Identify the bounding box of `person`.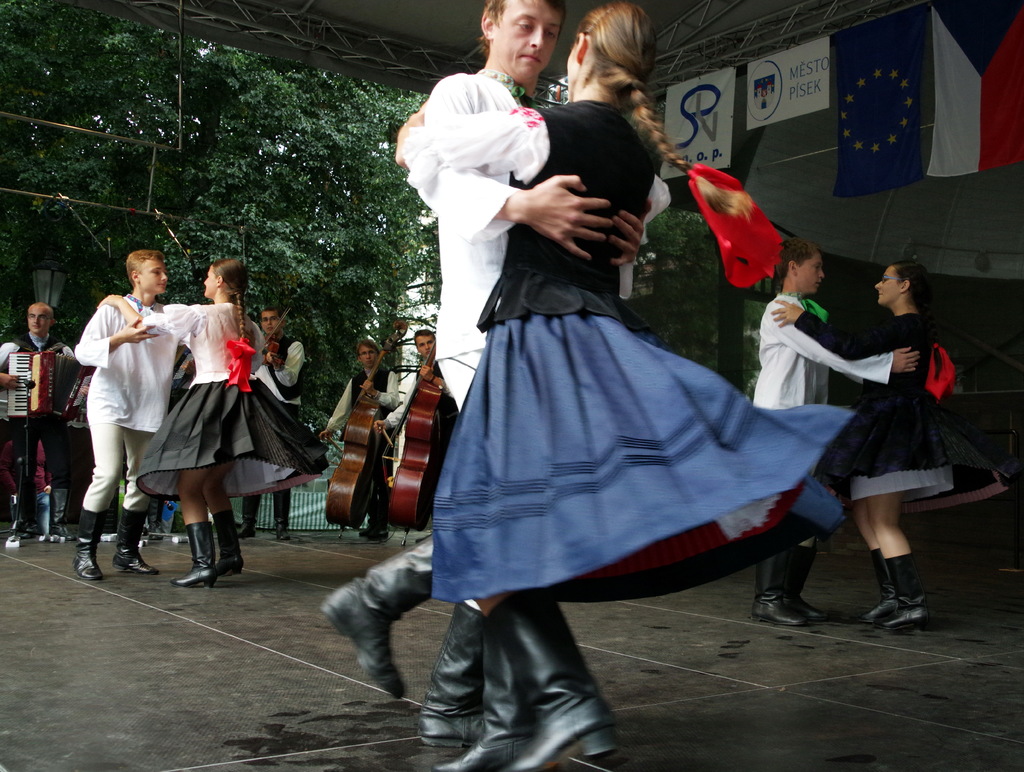
{"left": 99, "top": 253, "right": 318, "bottom": 575}.
